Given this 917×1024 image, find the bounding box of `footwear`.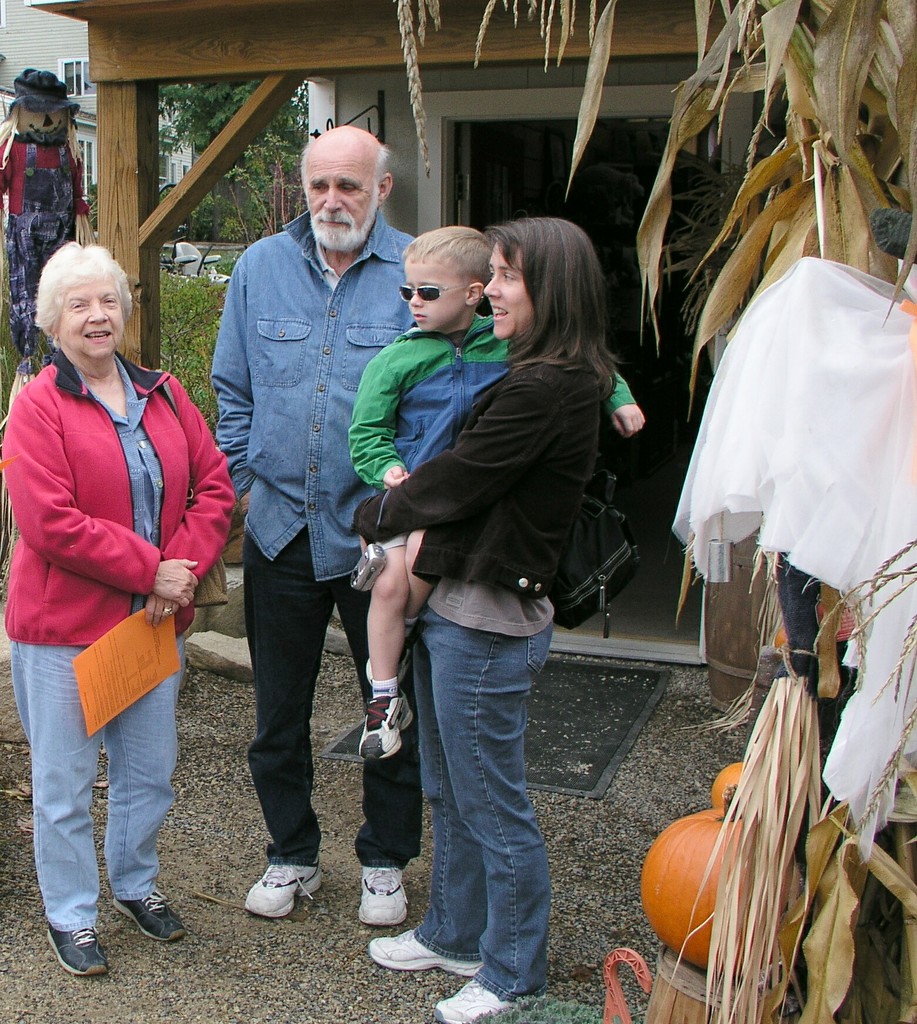
[360, 922, 502, 973].
